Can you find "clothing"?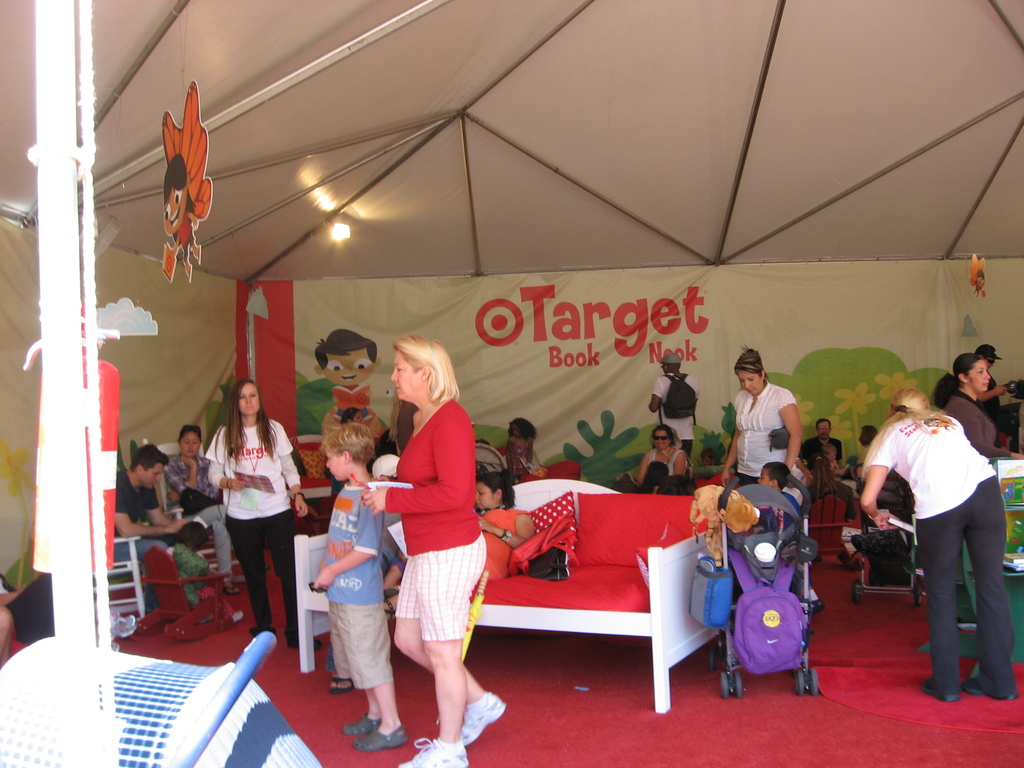
Yes, bounding box: <box>332,476,344,491</box>.
